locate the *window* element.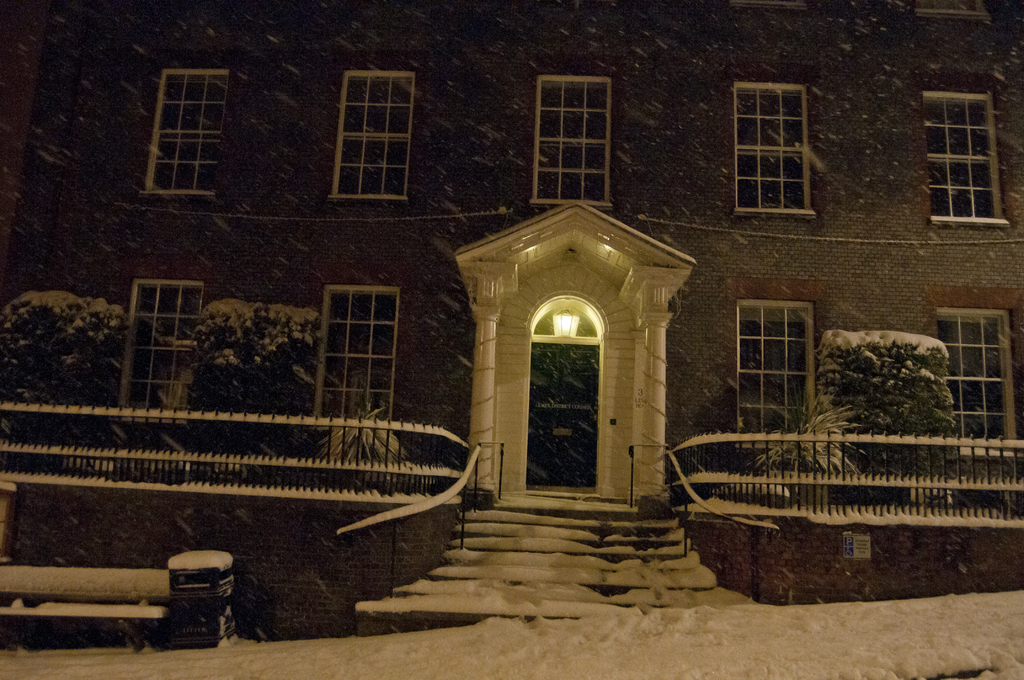
Element bbox: 934 307 1014 455.
